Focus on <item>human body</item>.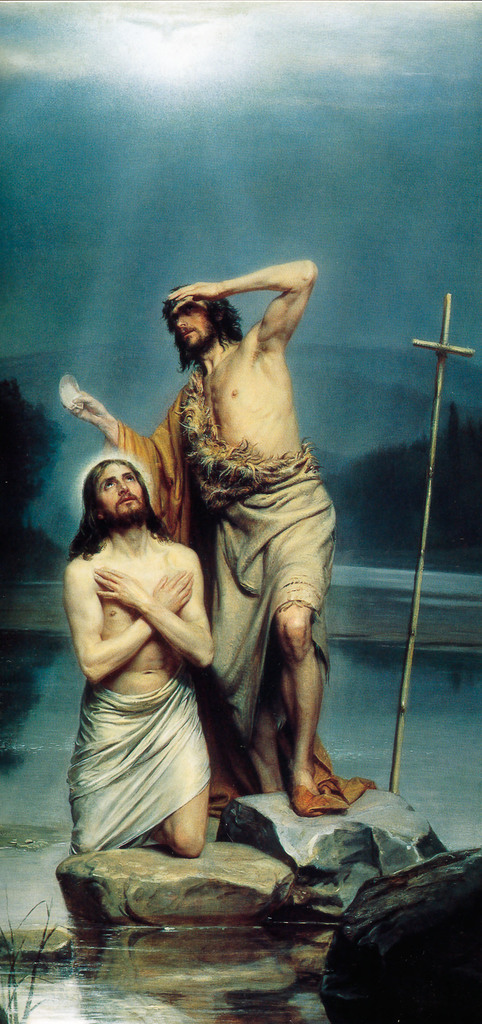
Focused at box(31, 226, 337, 898).
